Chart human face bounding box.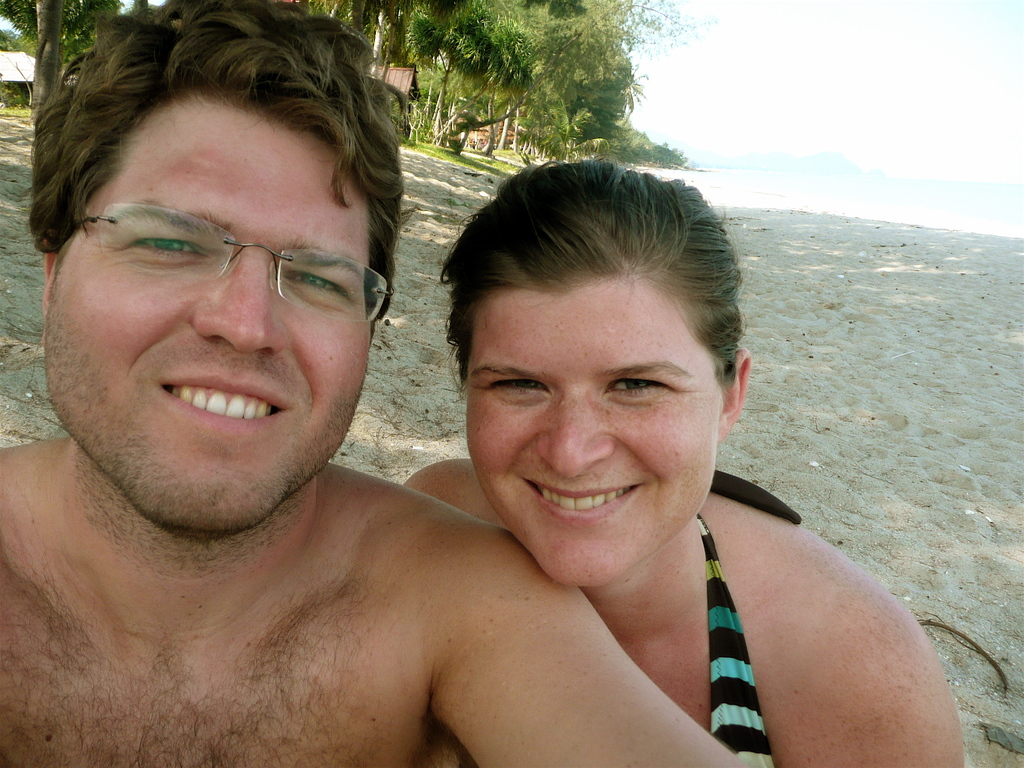
Charted: bbox=(468, 291, 719, 590).
